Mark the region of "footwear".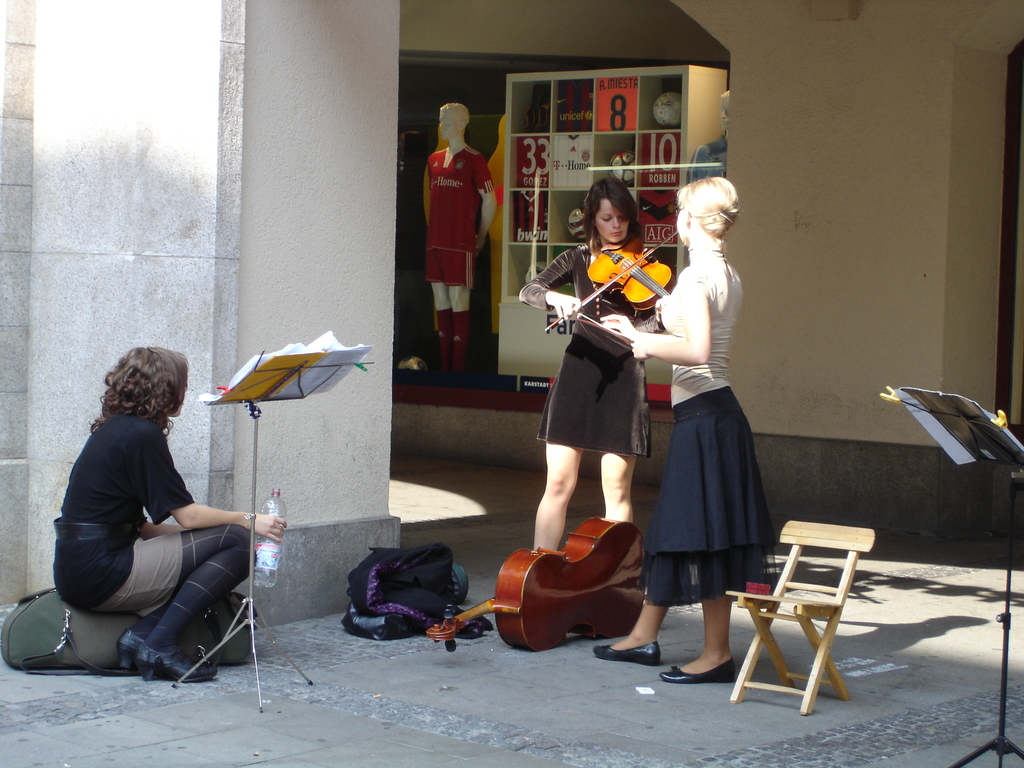
Region: 131,641,217,683.
